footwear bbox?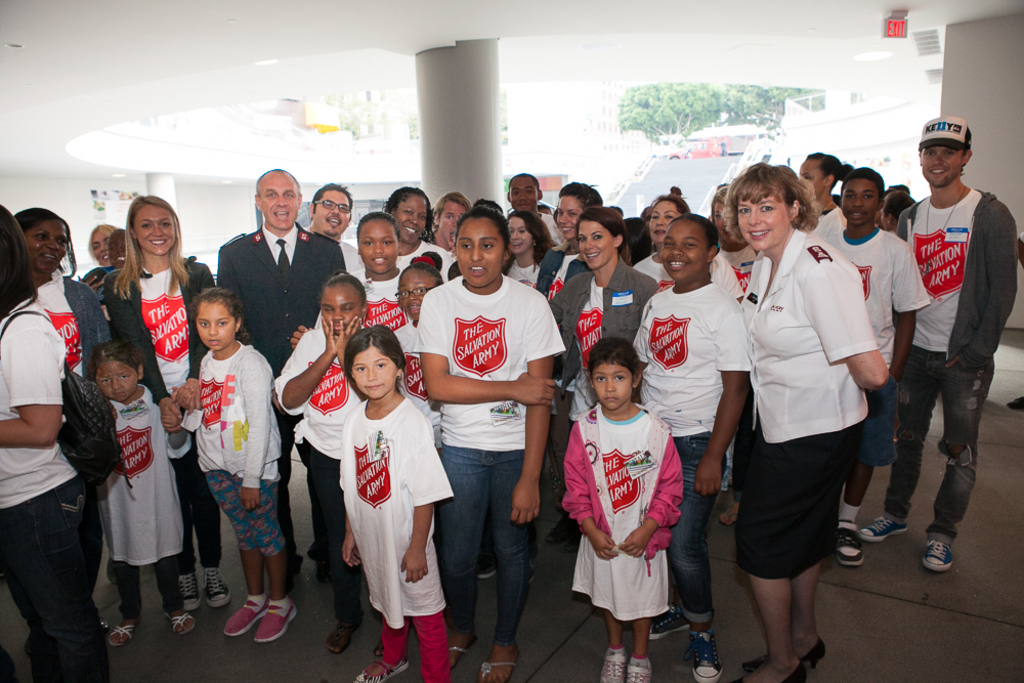
353,655,412,682
